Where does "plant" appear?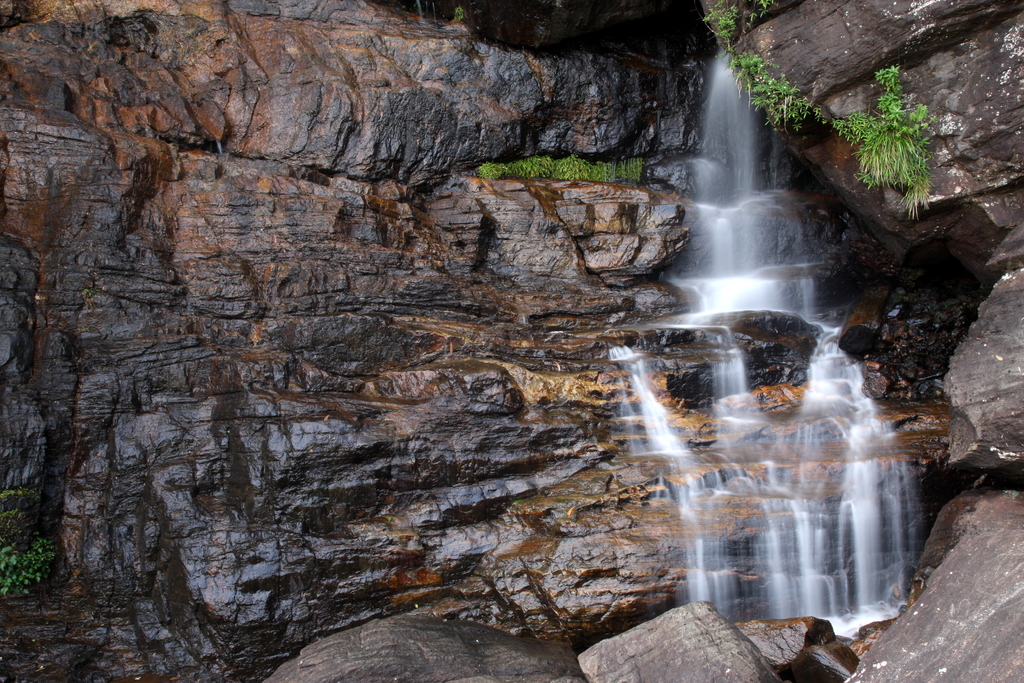
Appears at {"left": 838, "top": 68, "right": 932, "bottom": 212}.
